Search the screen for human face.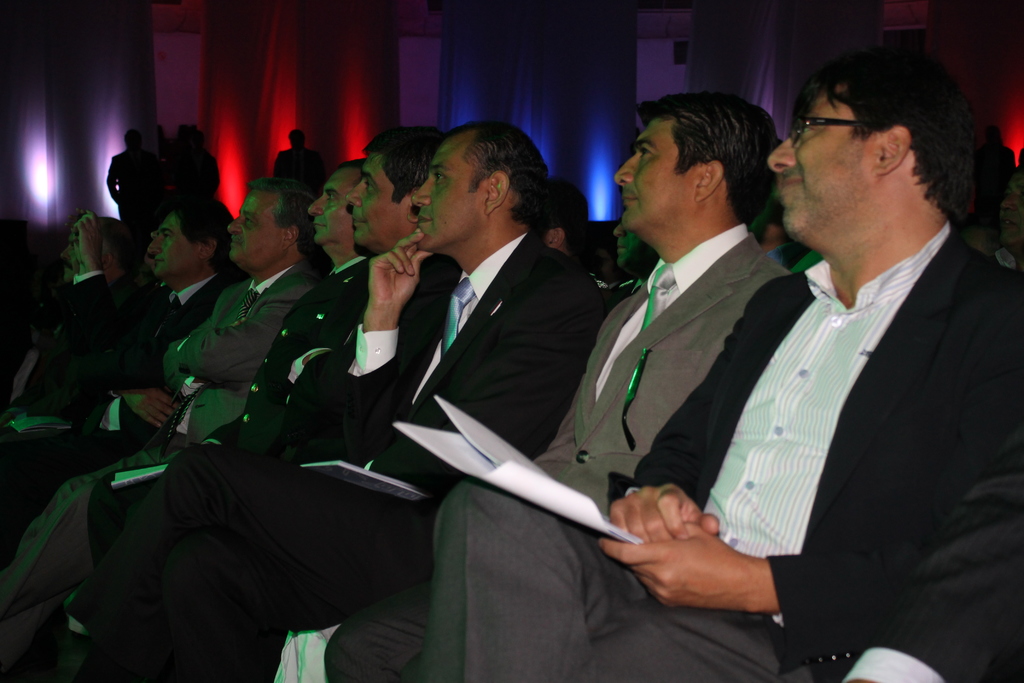
Found at box(413, 150, 477, 248).
